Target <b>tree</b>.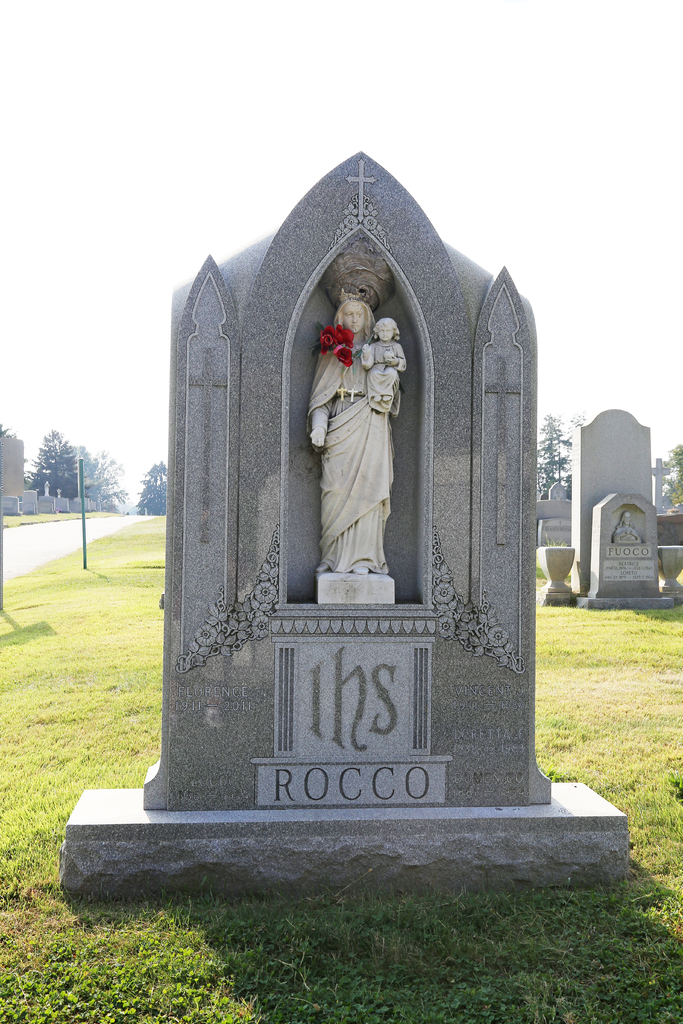
Target region: l=534, t=413, r=576, b=502.
